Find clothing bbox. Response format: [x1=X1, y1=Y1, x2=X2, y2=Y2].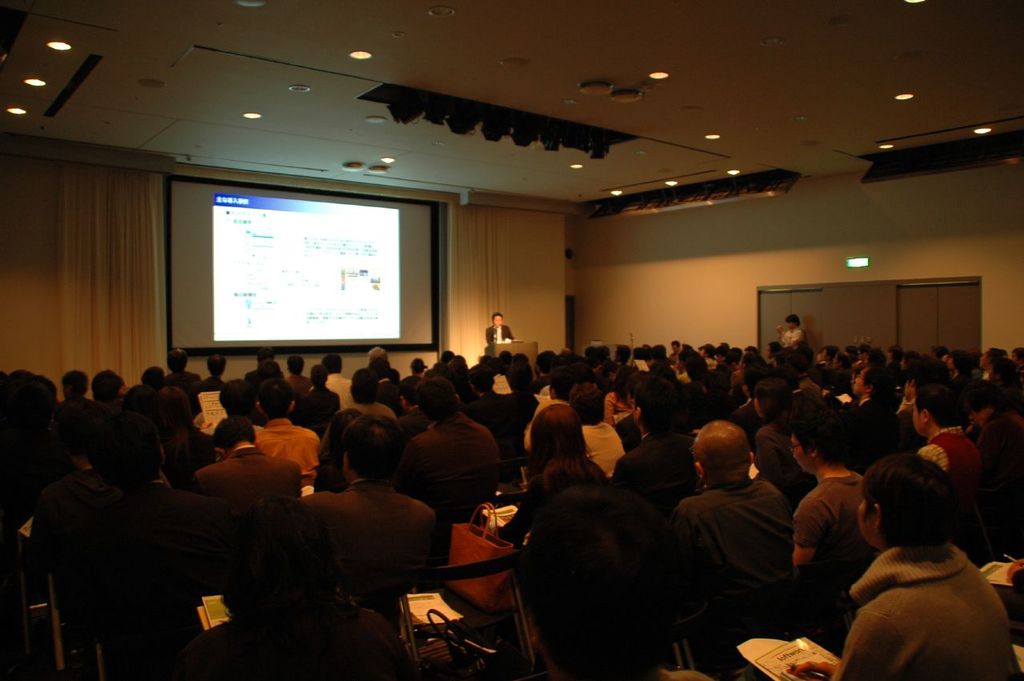
[x1=916, y1=422, x2=998, y2=543].
